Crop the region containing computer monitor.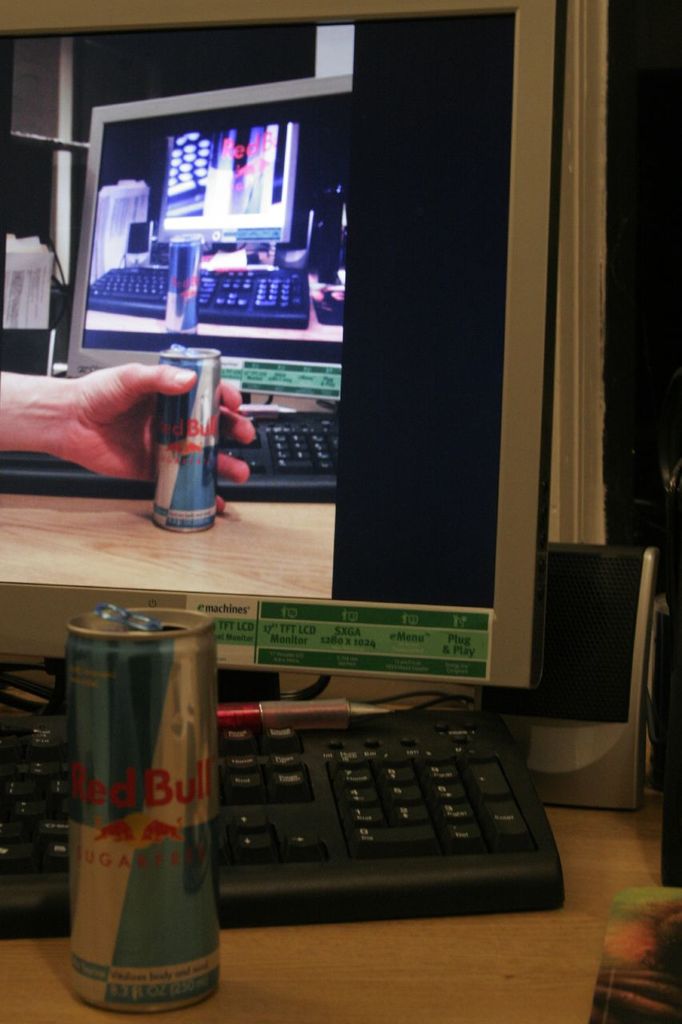
Crop region: select_region(67, 91, 372, 368).
